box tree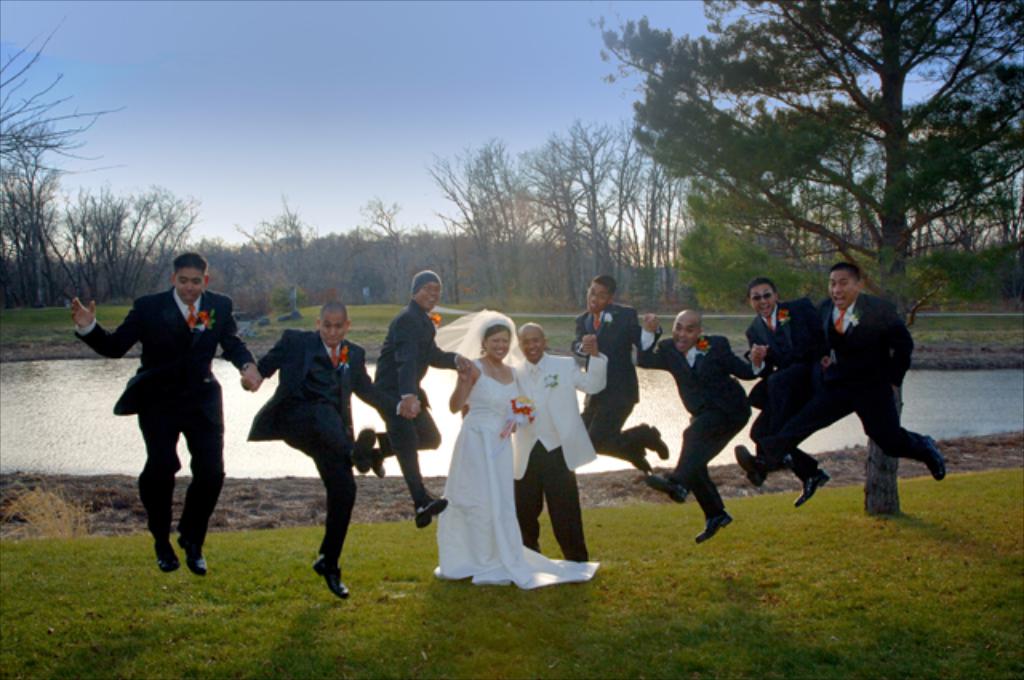
select_region(14, 30, 112, 282)
